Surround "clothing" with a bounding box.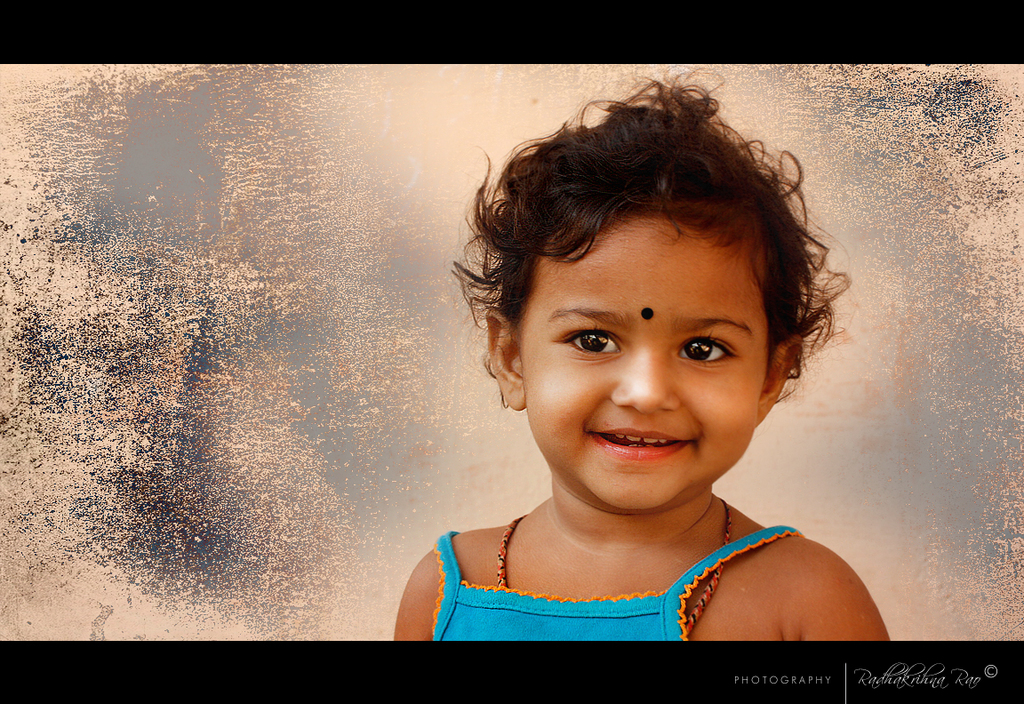
x1=431 y1=520 x2=815 y2=657.
